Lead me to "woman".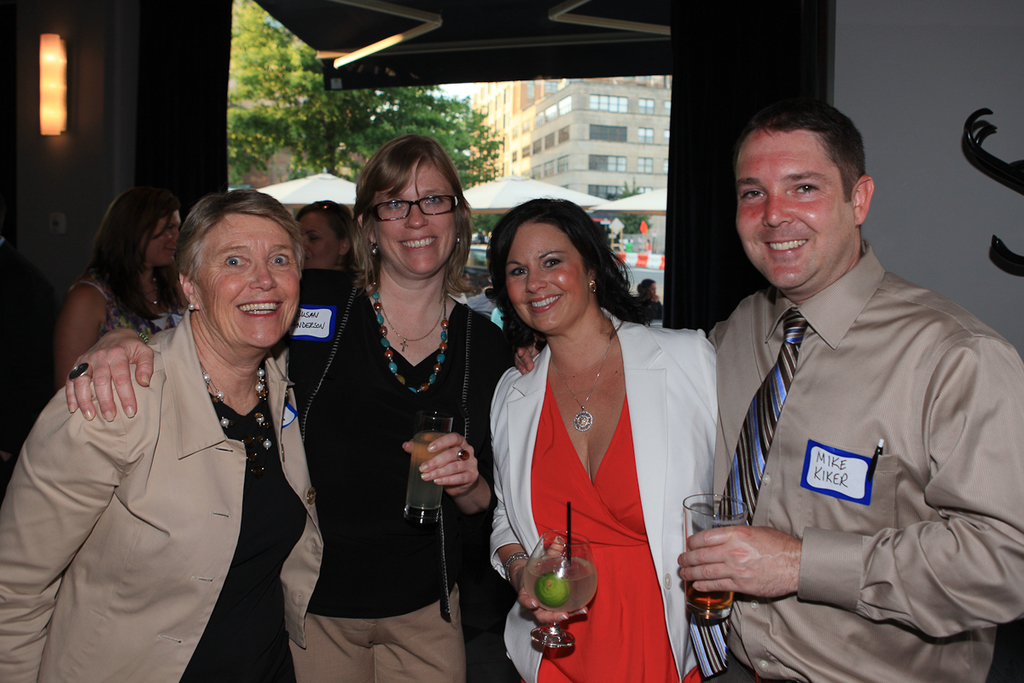
Lead to crop(510, 94, 1023, 682).
